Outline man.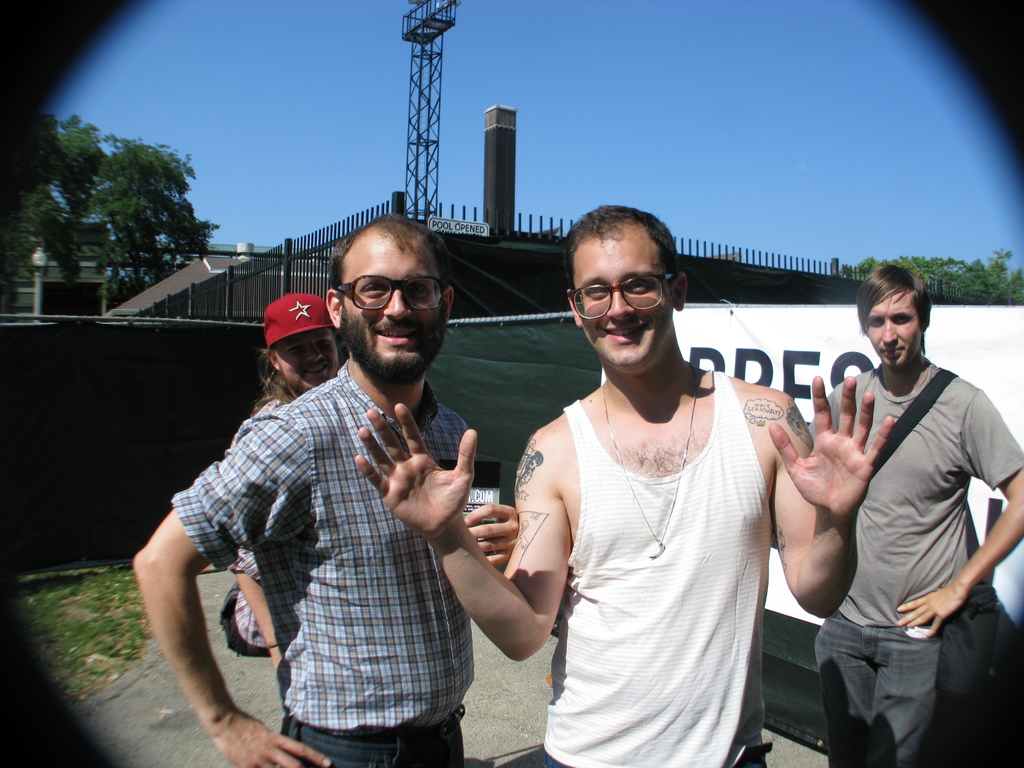
Outline: detection(778, 248, 1014, 762).
